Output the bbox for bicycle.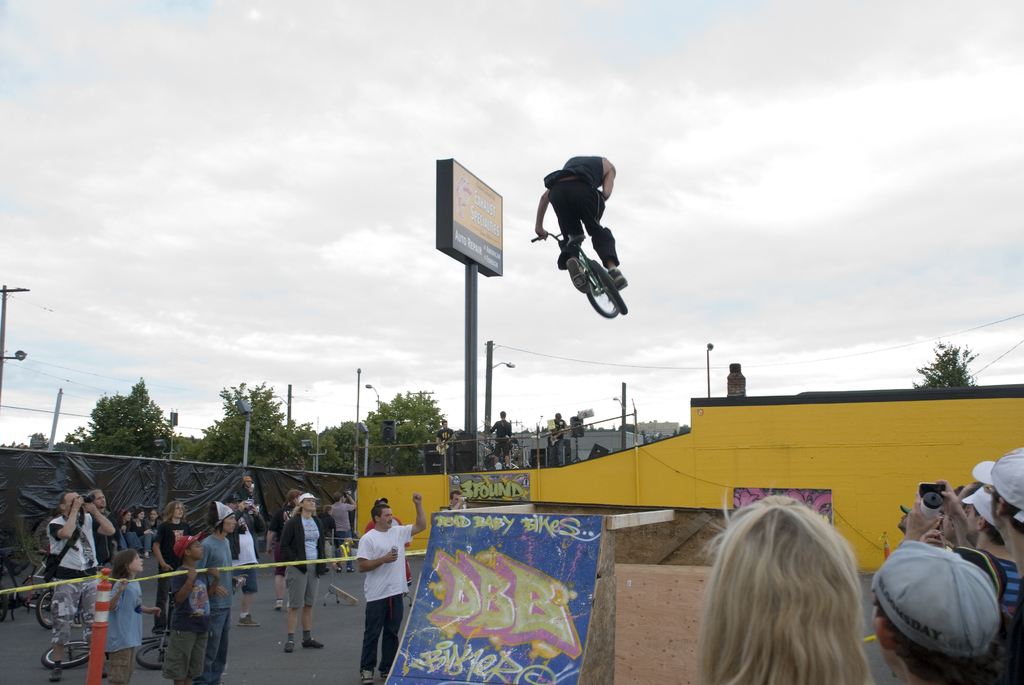
(x1=536, y1=203, x2=632, y2=320).
